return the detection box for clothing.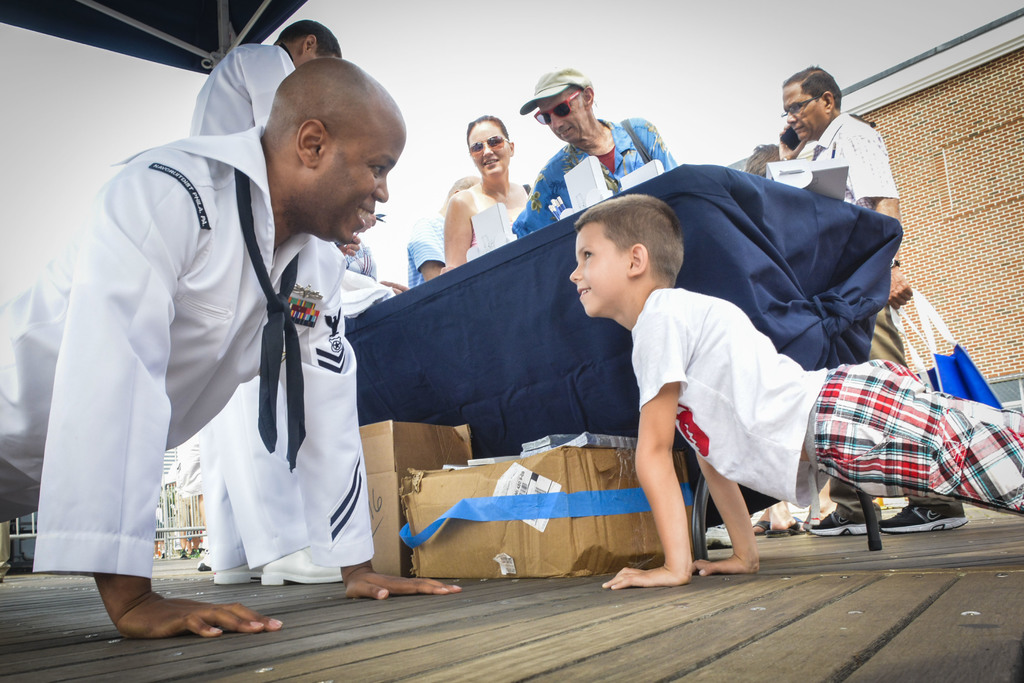
(x1=507, y1=116, x2=675, y2=241).
